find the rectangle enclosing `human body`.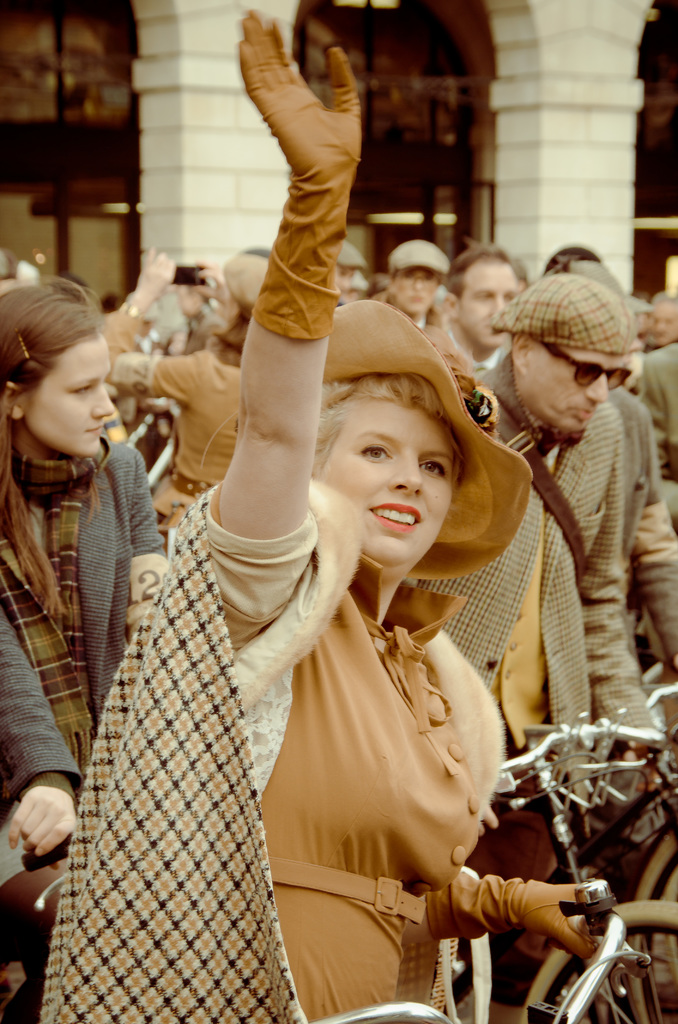
rect(377, 230, 454, 339).
